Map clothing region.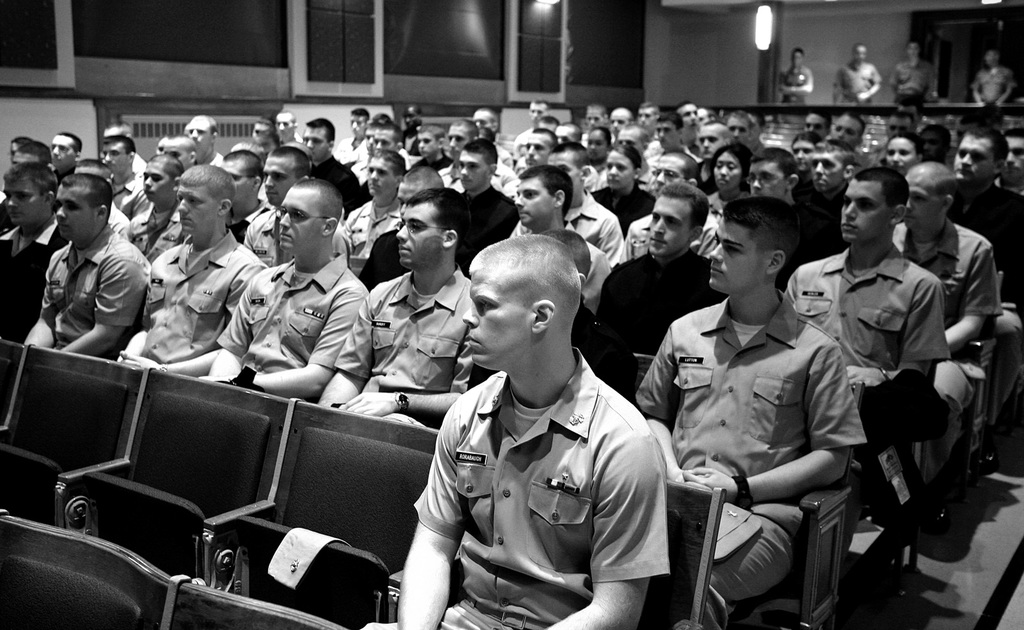
Mapped to 342 199 407 252.
